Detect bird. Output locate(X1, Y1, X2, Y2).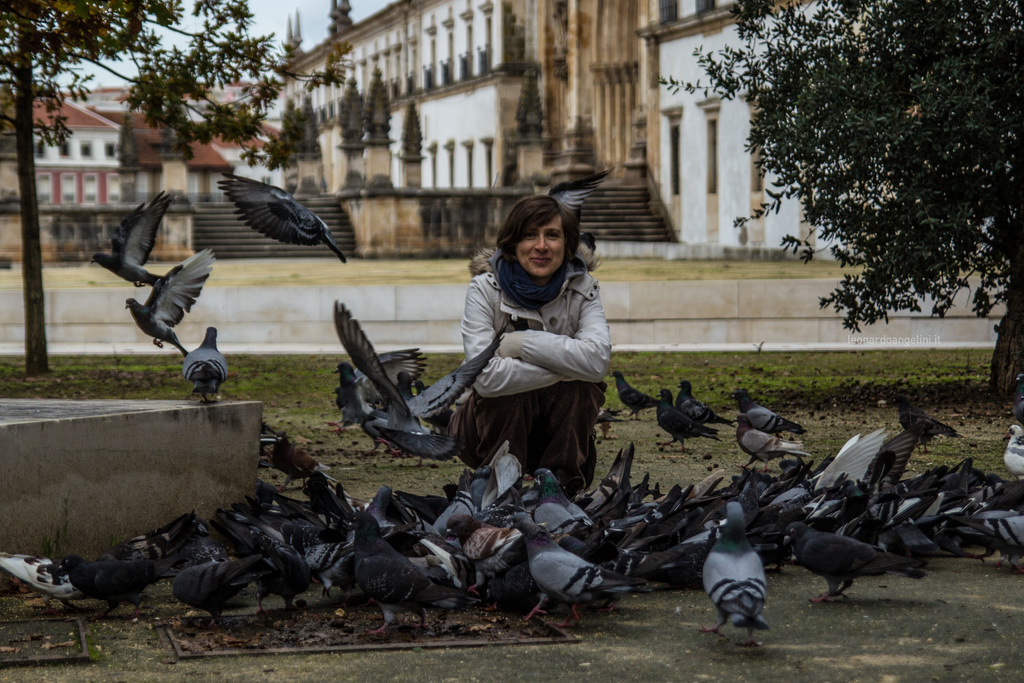
locate(1014, 397, 1023, 425).
